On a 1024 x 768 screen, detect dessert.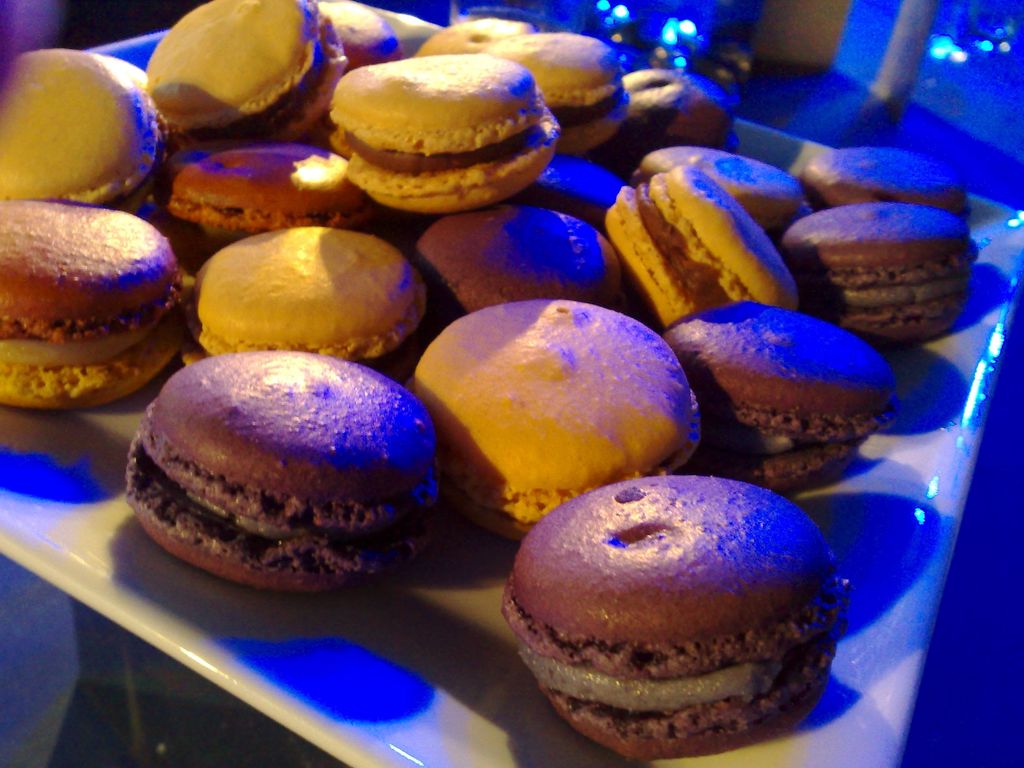
bbox=[501, 472, 849, 764].
